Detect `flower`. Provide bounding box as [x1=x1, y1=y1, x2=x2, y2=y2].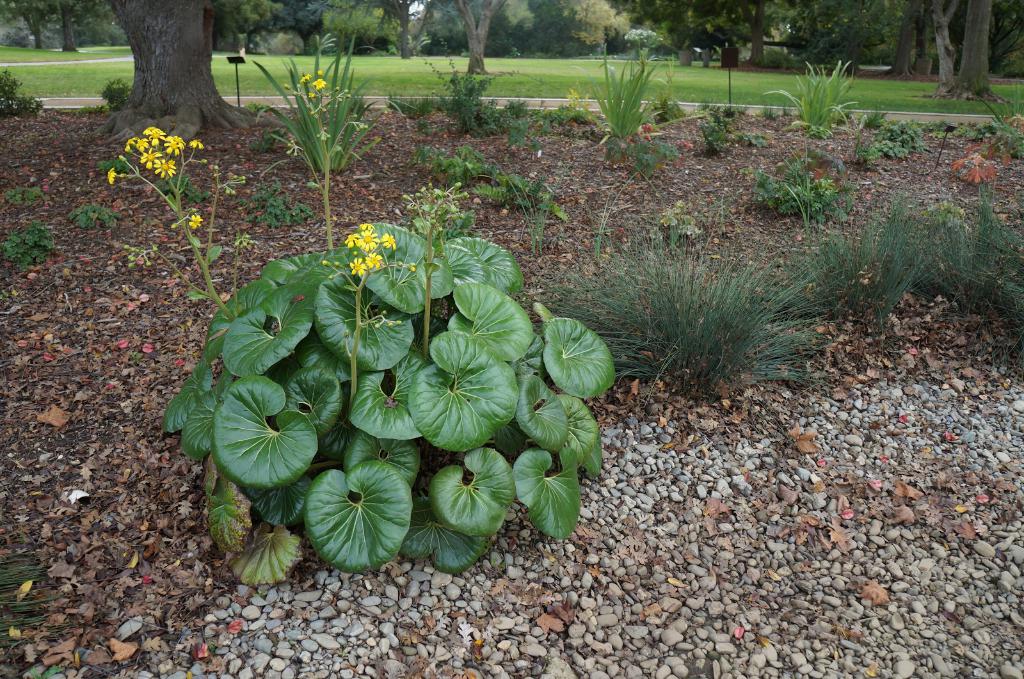
[x1=164, y1=138, x2=180, y2=154].
